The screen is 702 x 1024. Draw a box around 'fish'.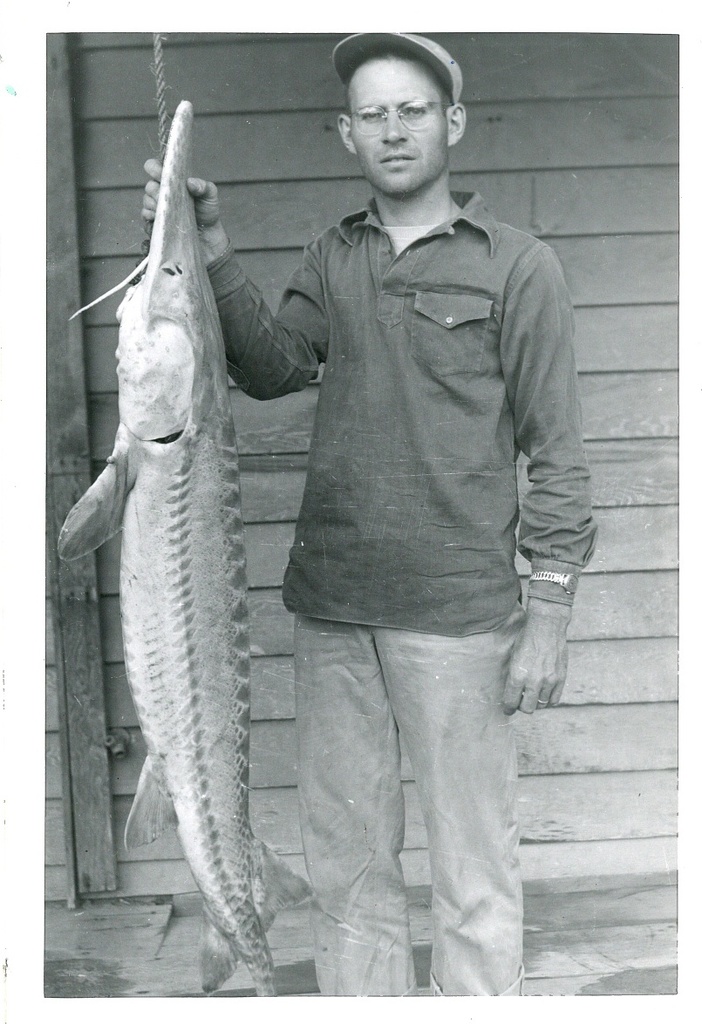
(x1=56, y1=108, x2=310, y2=1002).
